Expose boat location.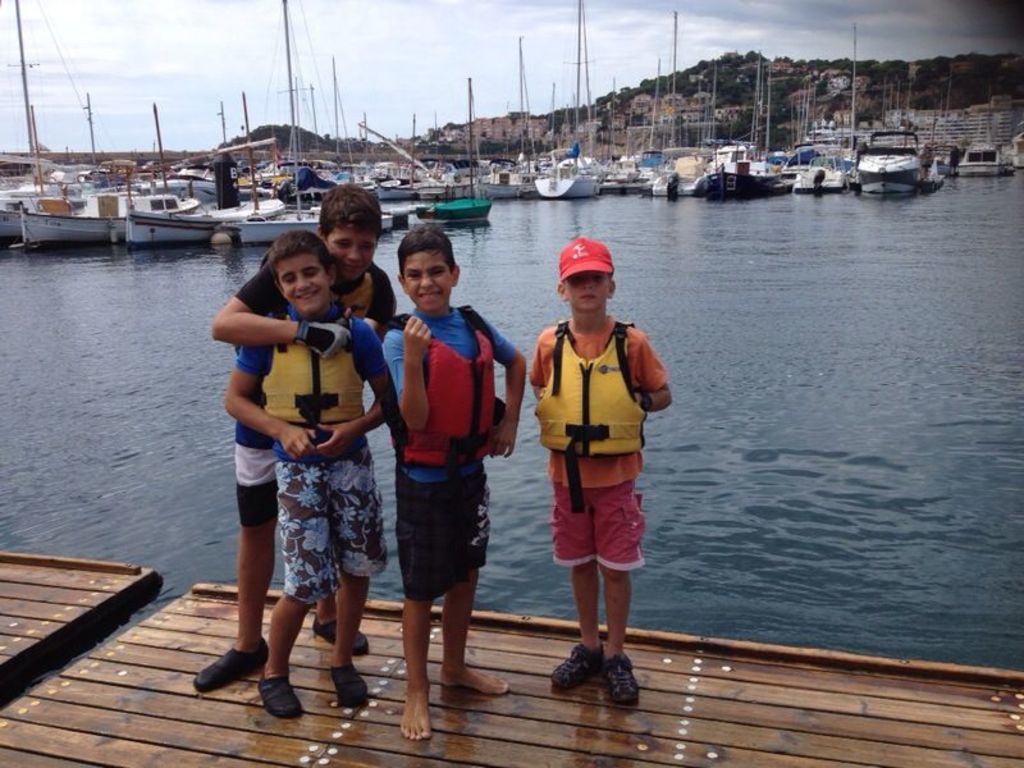
Exposed at x1=122 y1=92 x2=279 y2=241.
